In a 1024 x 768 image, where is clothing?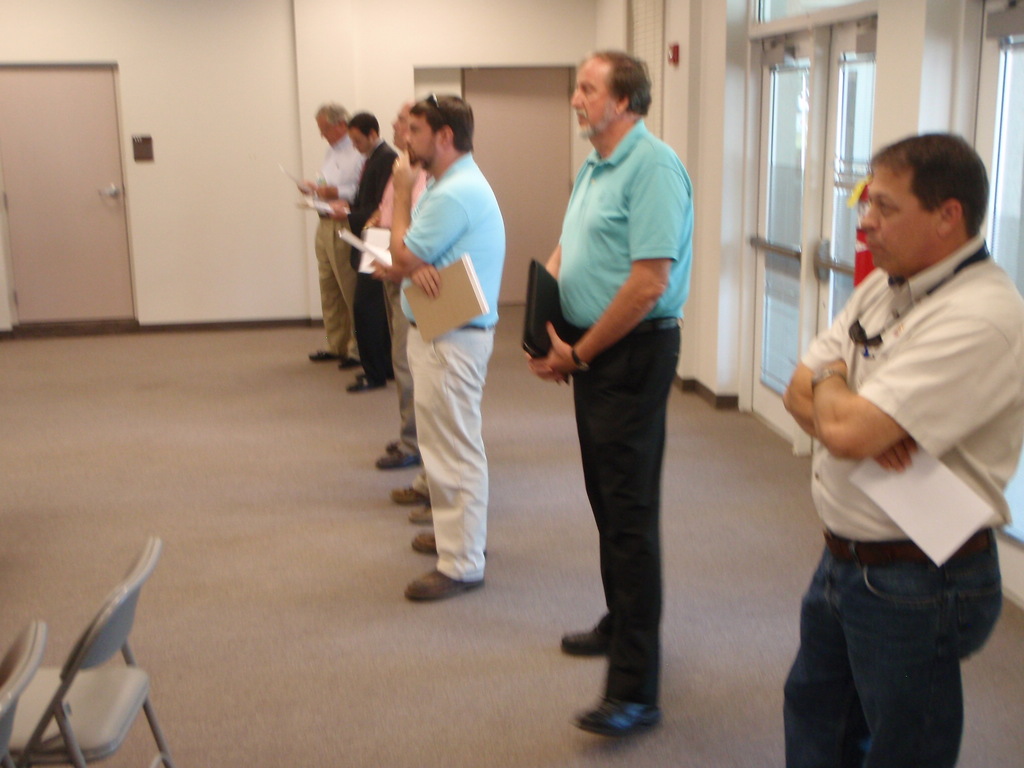
{"left": 558, "top": 117, "right": 696, "bottom": 705}.
